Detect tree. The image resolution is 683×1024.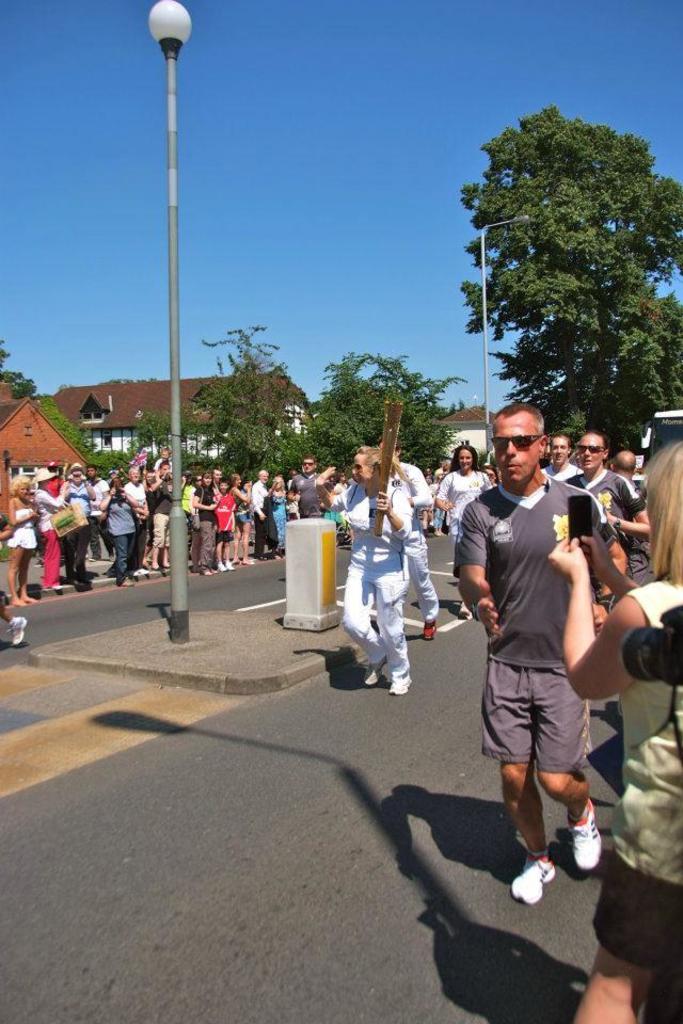
<bbox>0, 341, 49, 398</bbox>.
